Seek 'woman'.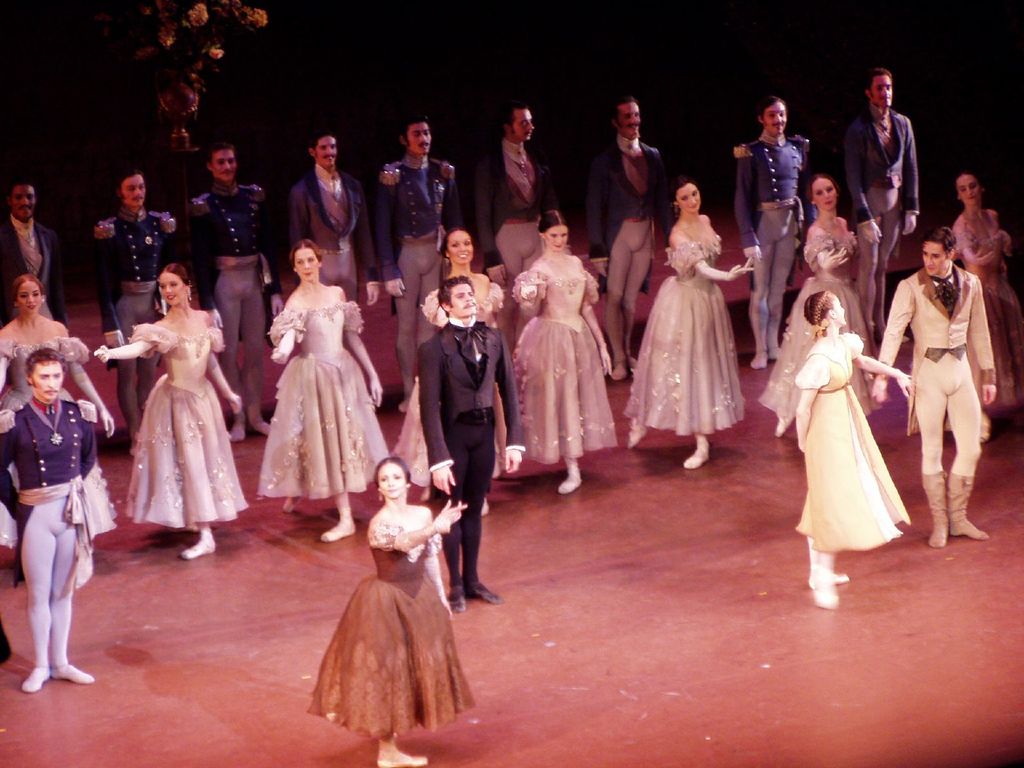
bbox(952, 174, 1023, 445).
